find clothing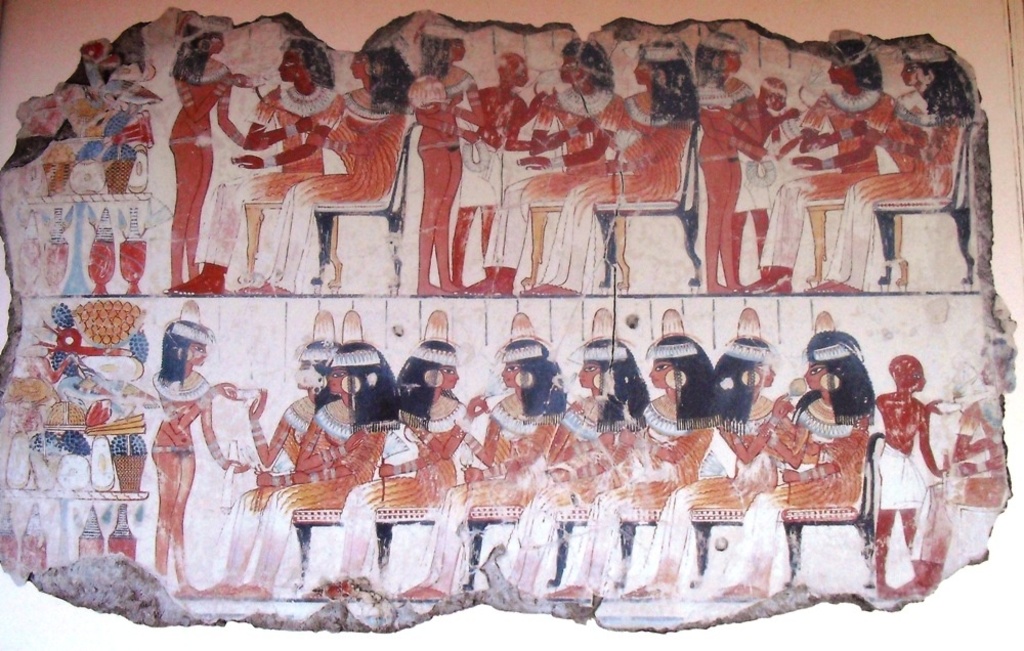
[530,80,629,219]
